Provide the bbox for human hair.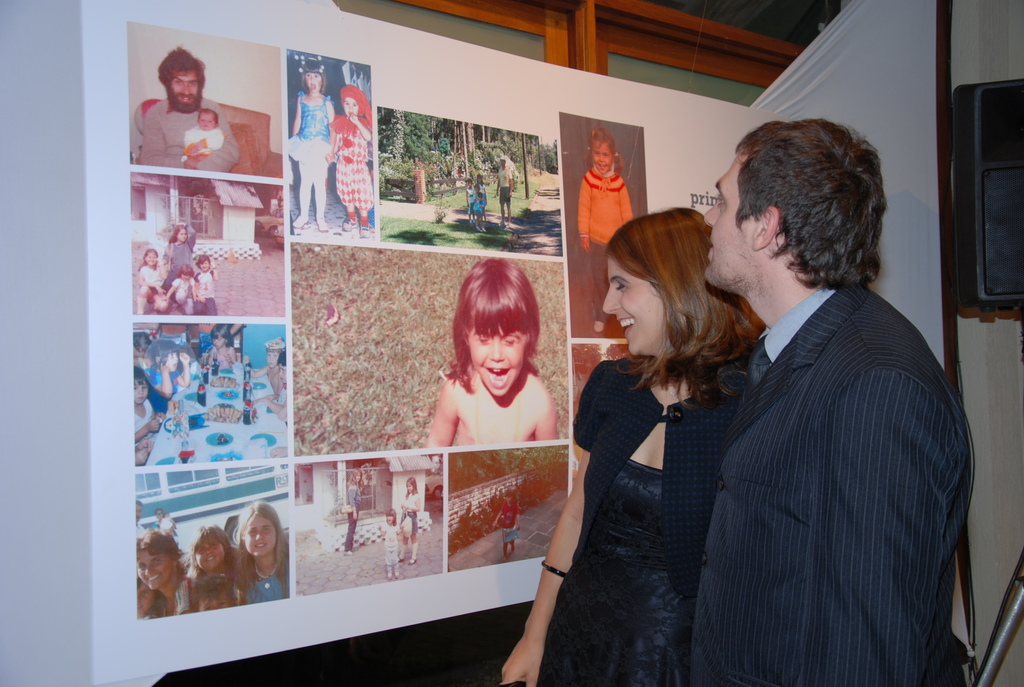
x1=170, y1=224, x2=187, y2=242.
